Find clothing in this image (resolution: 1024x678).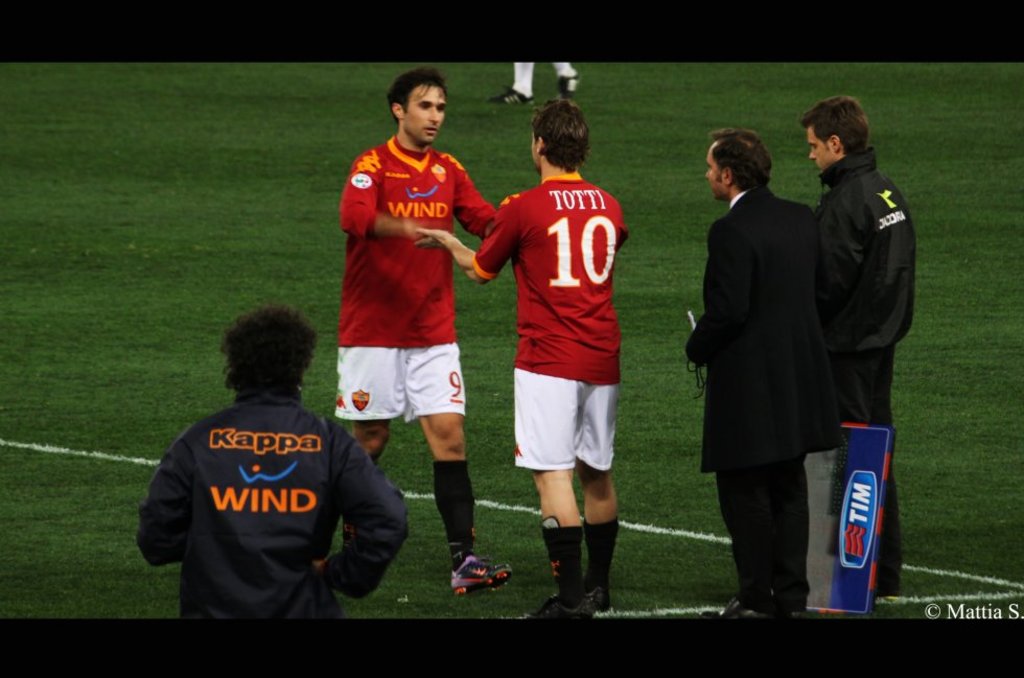
331, 340, 466, 424.
